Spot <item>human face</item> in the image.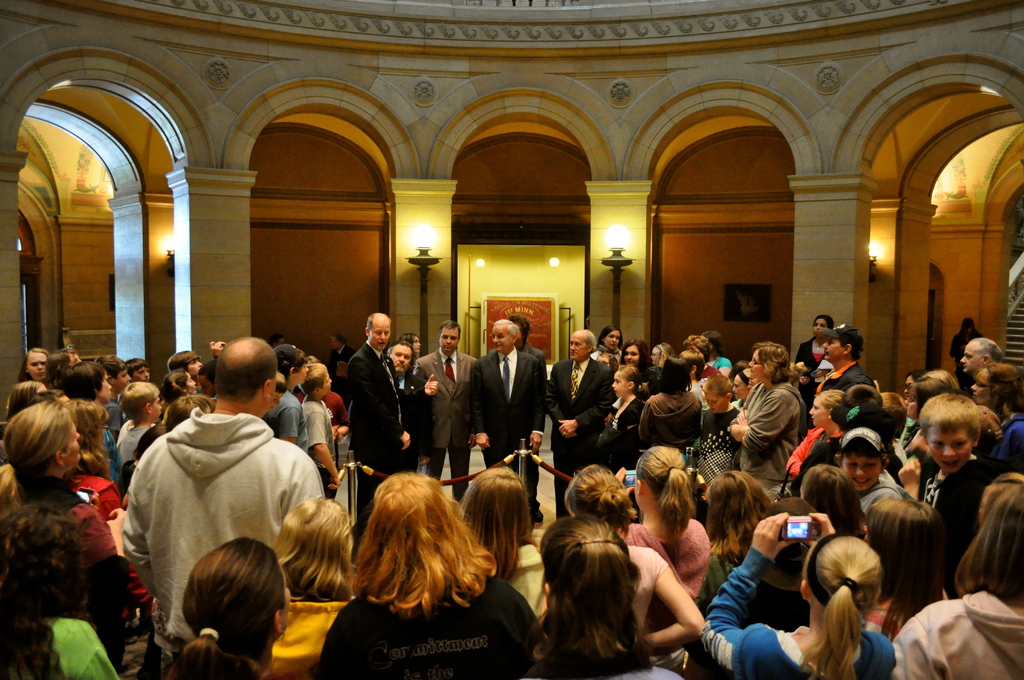
<item>human face</item> found at 705/394/725/415.
